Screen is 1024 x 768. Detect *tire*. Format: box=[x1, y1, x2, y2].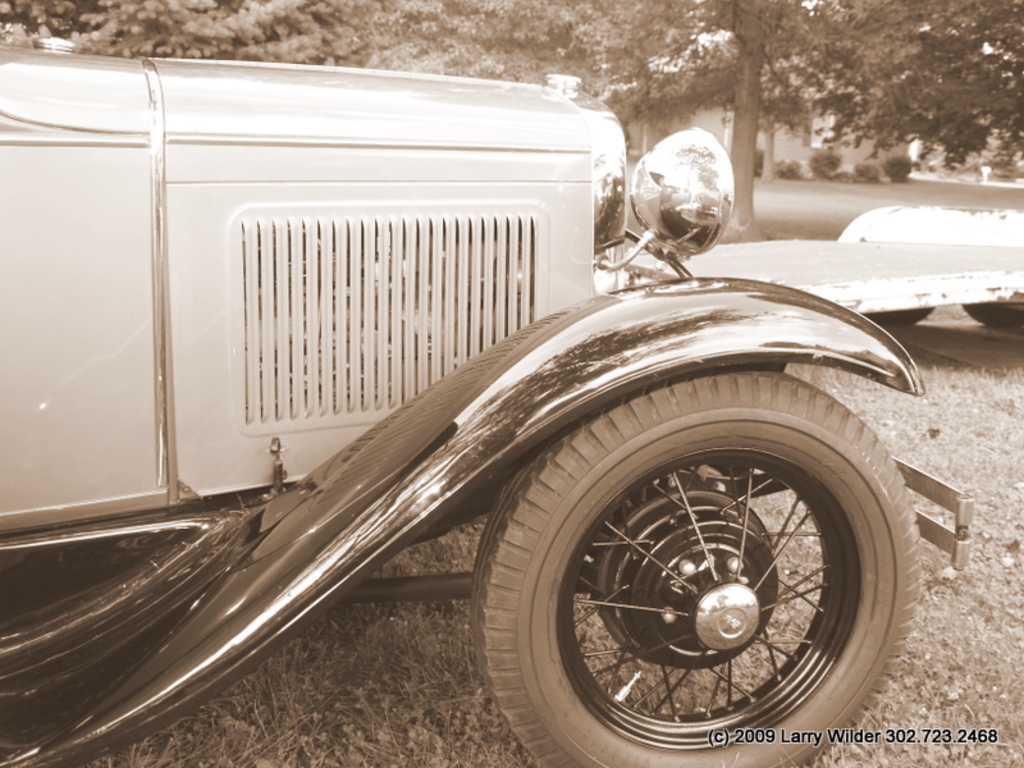
box=[872, 307, 934, 324].
